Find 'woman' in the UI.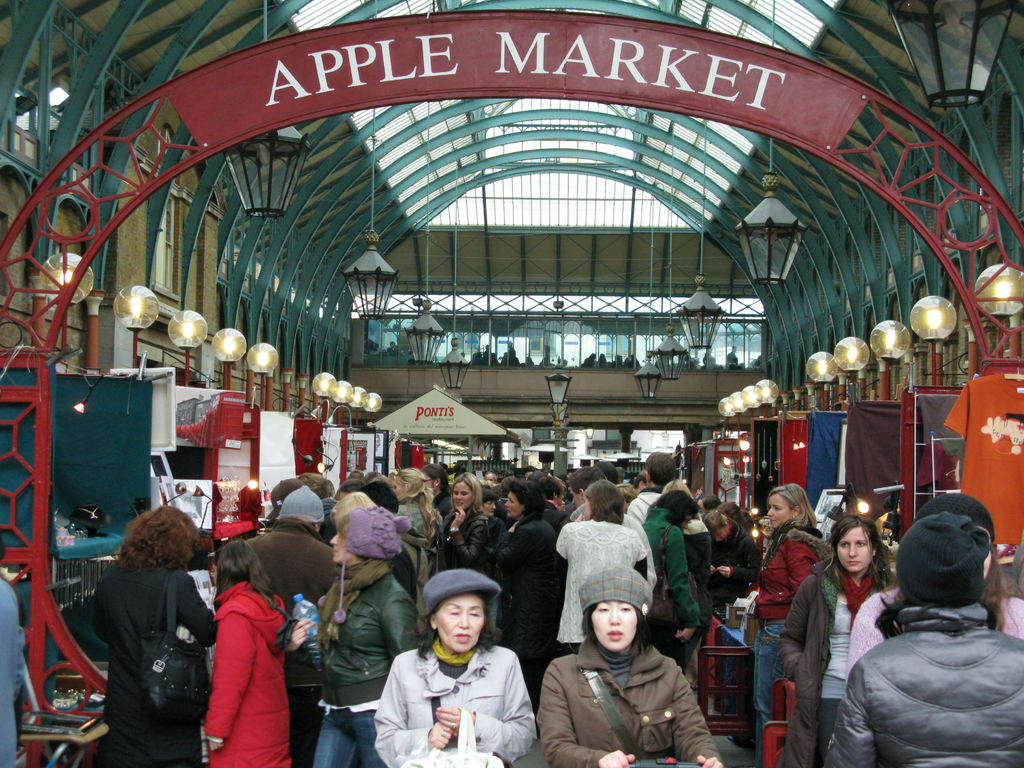
UI element at bbox=[549, 478, 651, 644].
